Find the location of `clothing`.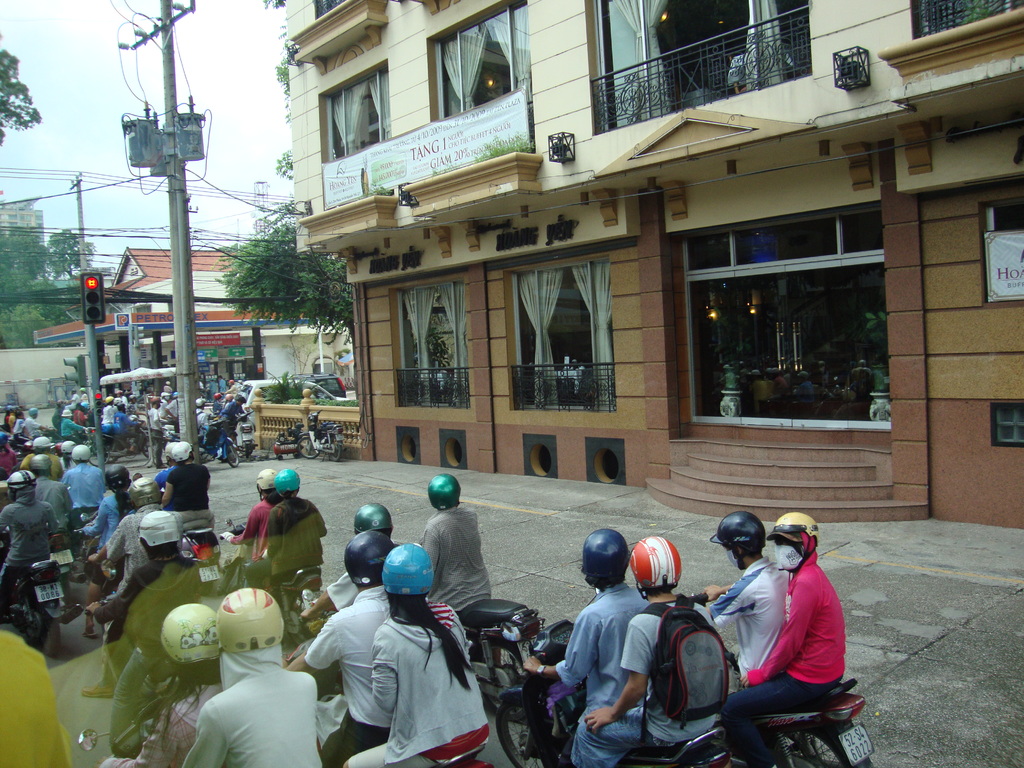
Location: <box>707,560,801,687</box>.
